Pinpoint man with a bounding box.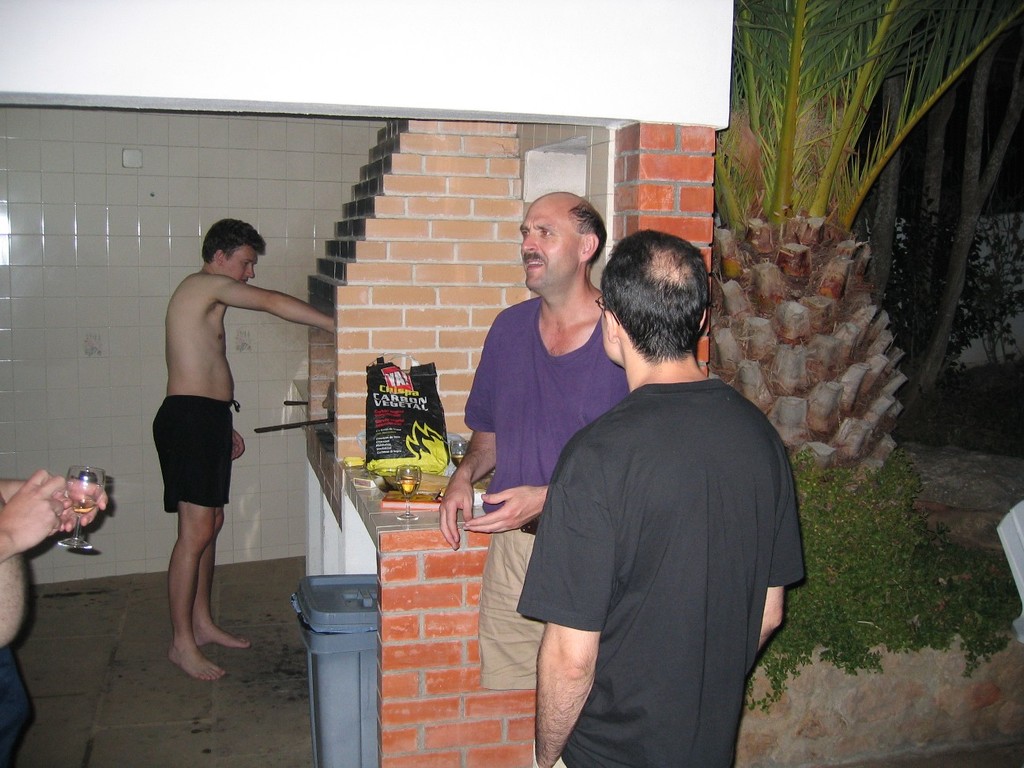
Rect(502, 221, 810, 762).
